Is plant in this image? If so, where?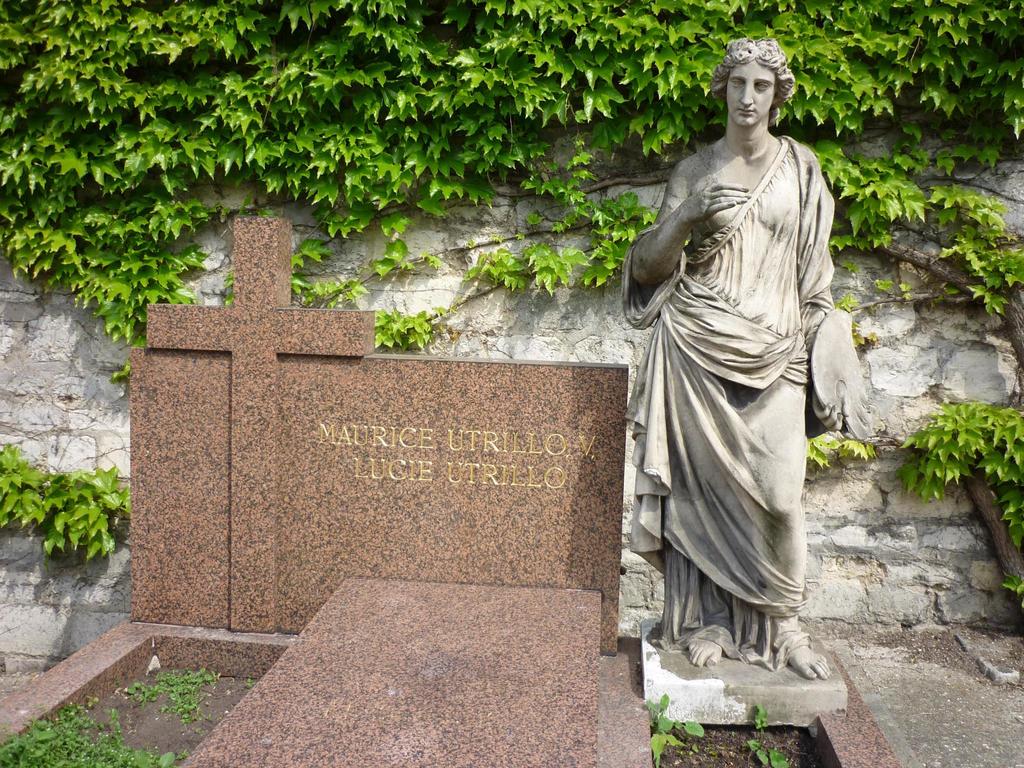
Yes, at pyautogui.locateOnScreen(113, 358, 129, 386).
